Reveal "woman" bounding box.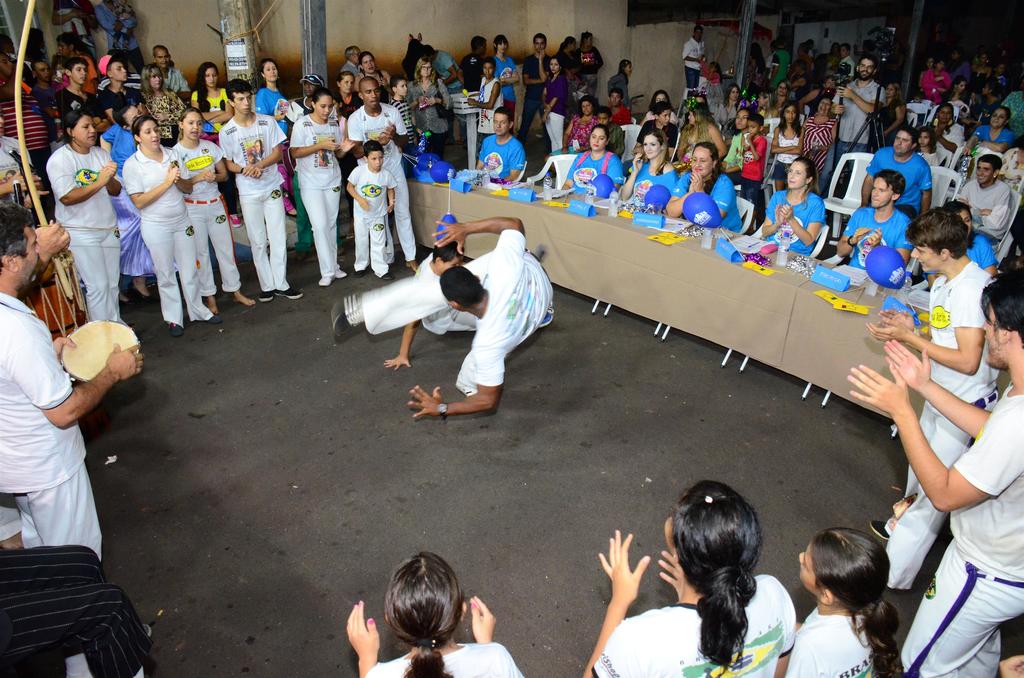
Revealed: x1=144, y1=66, x2=199, y2=149.
